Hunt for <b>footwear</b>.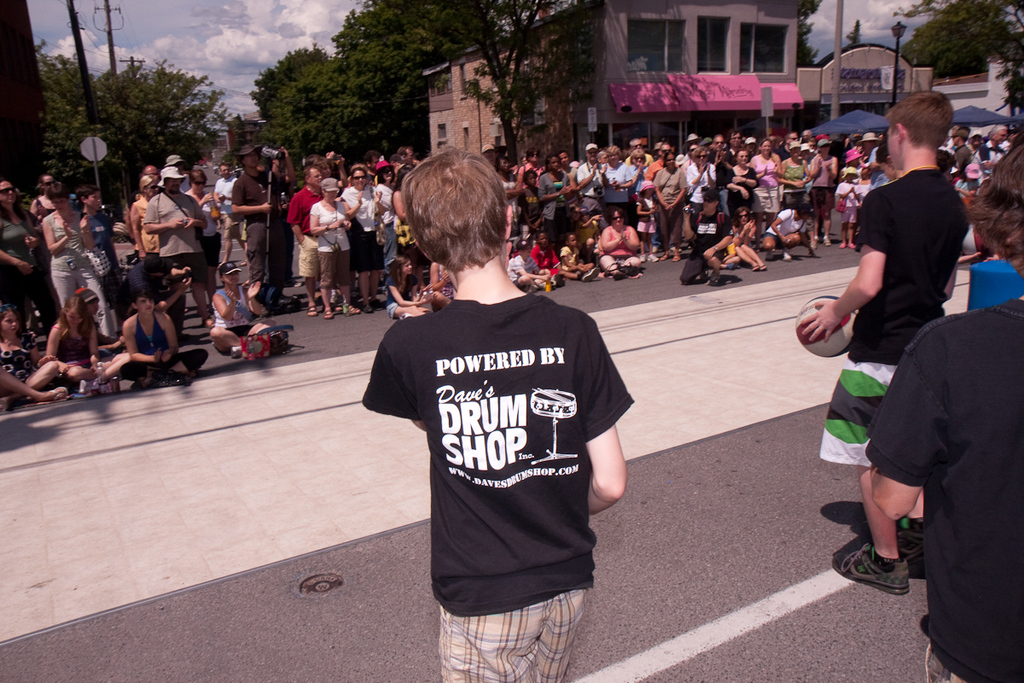
Hunted down at [left=343, top=304, right=358, bottom=316].
